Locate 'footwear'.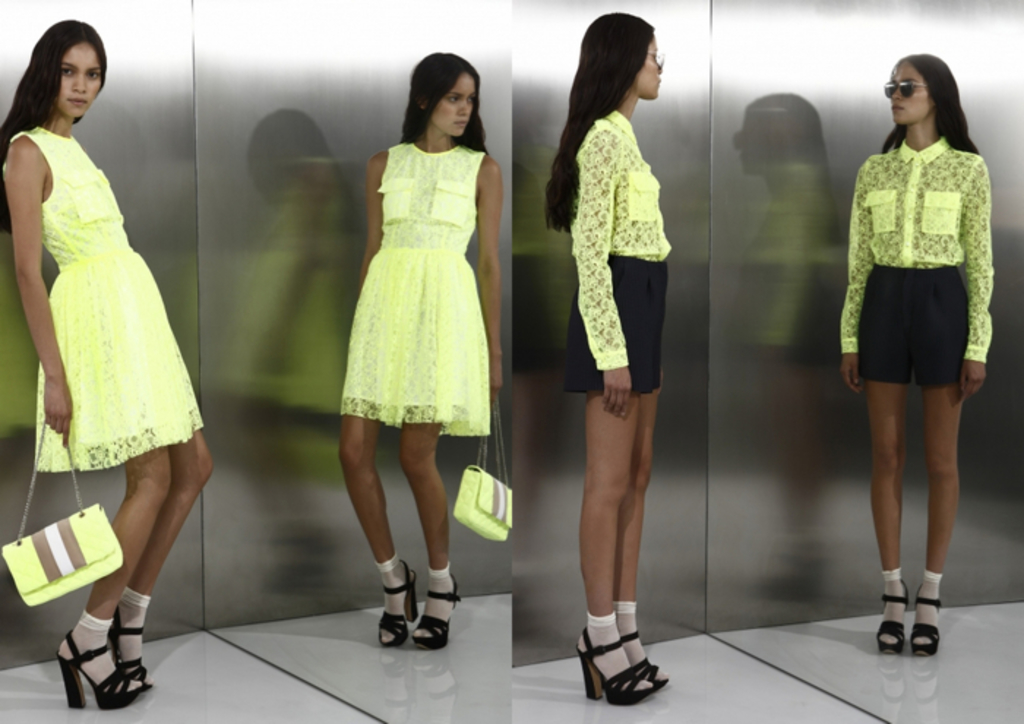
Bounding box: 53:626:143:712.
